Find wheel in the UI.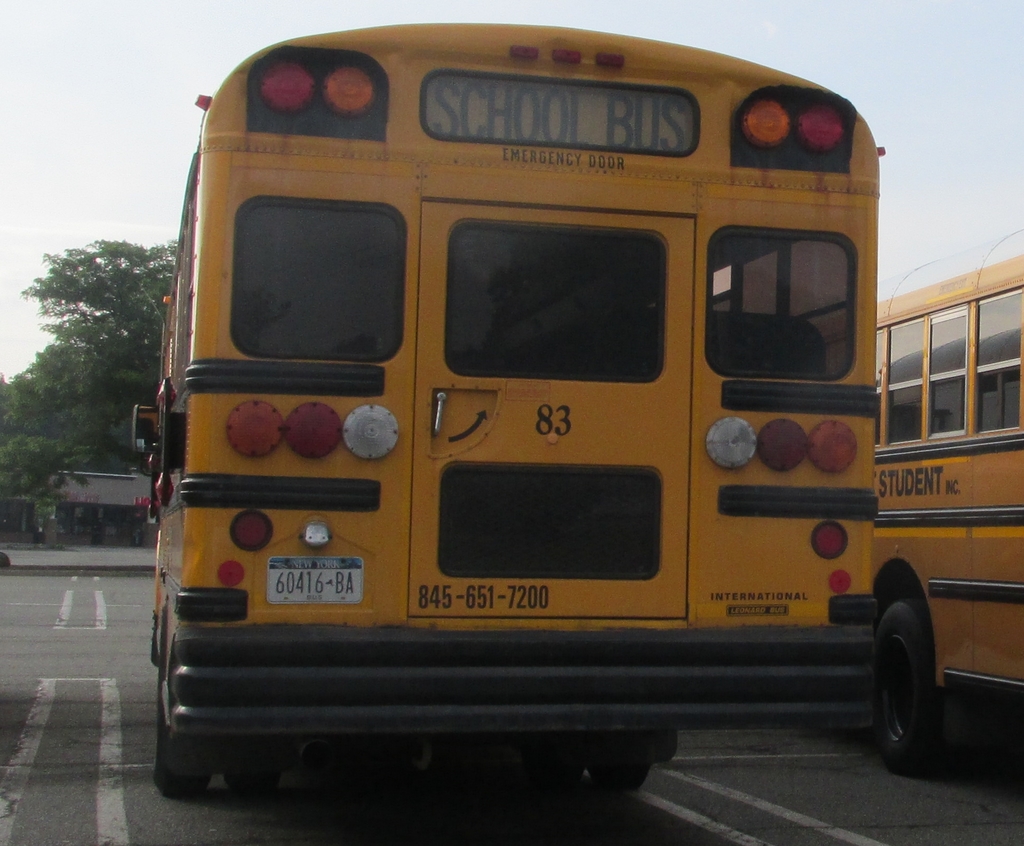
UI element at Rect(155, 703, 213, 801).
